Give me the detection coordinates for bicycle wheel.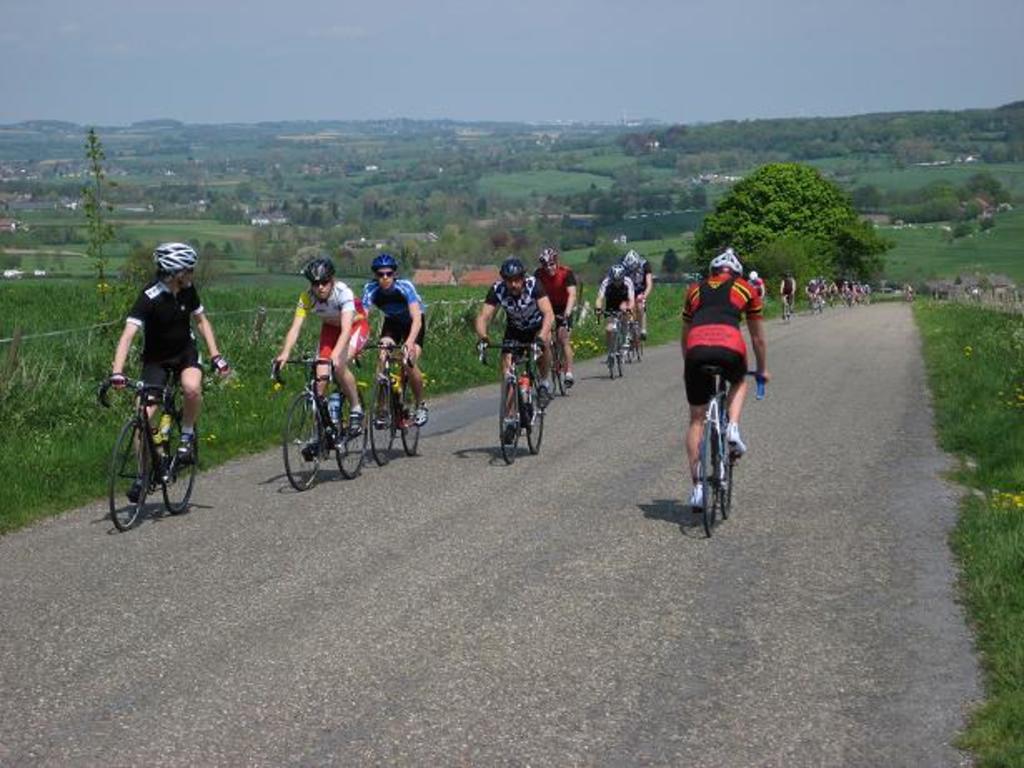
(694, 428, 728, 546).
